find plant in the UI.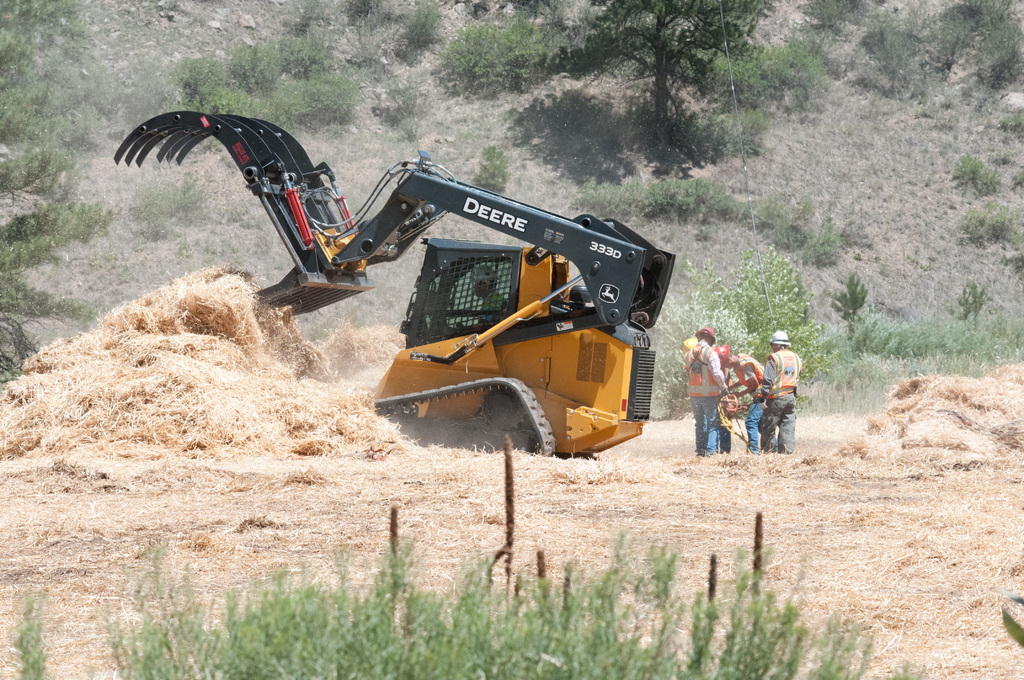
UI element at l=7, t=587, r=62, b=676.
